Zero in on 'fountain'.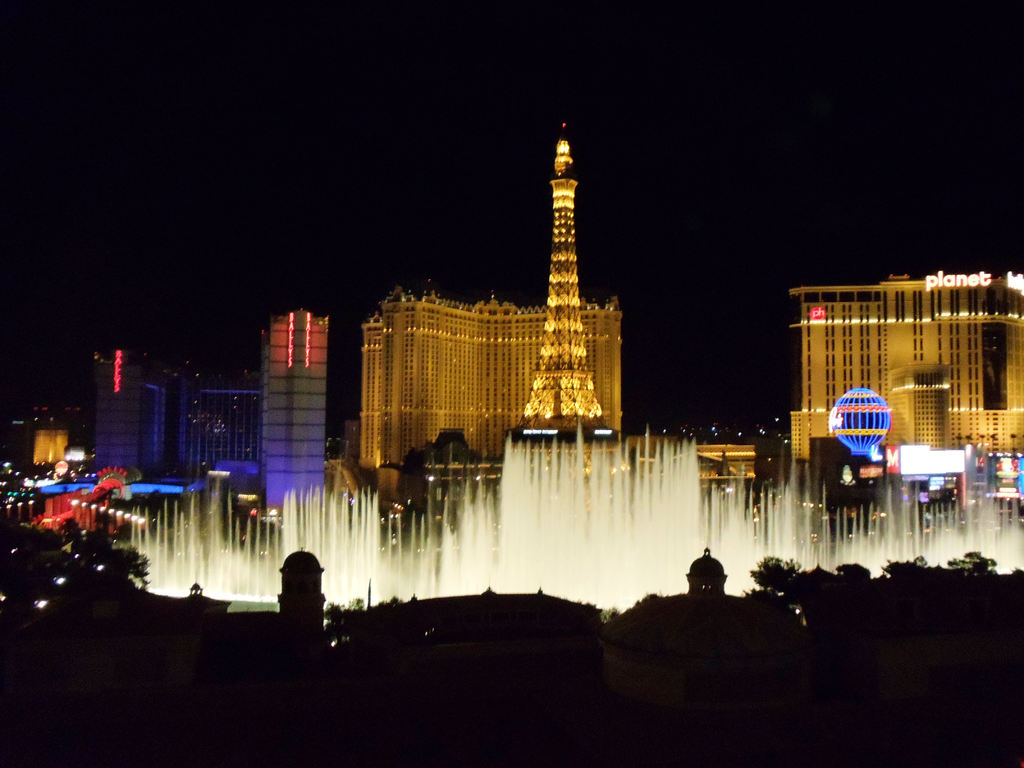
Zeroed in: 99/388/931/630.
